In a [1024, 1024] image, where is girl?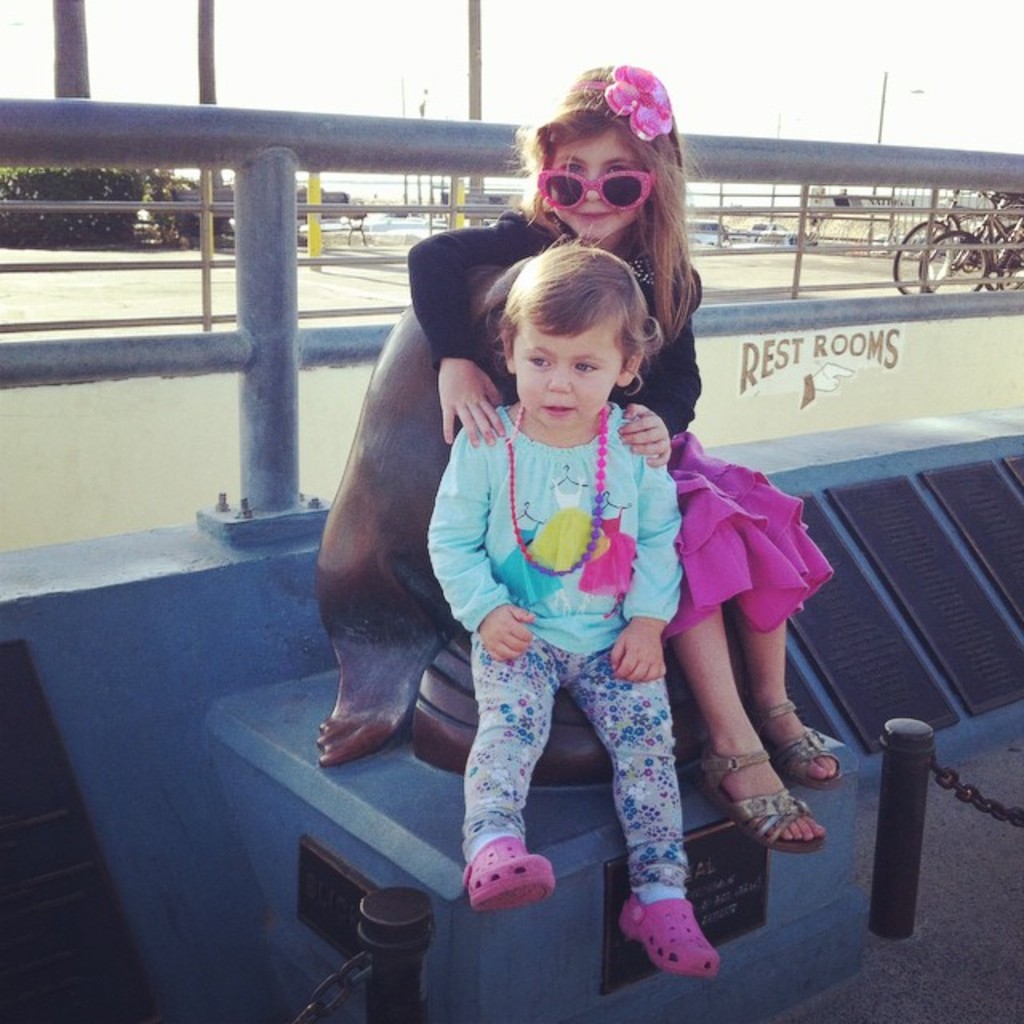
{"x1": 411, "y1": 67, "x2": 843, "y2": 845}.
